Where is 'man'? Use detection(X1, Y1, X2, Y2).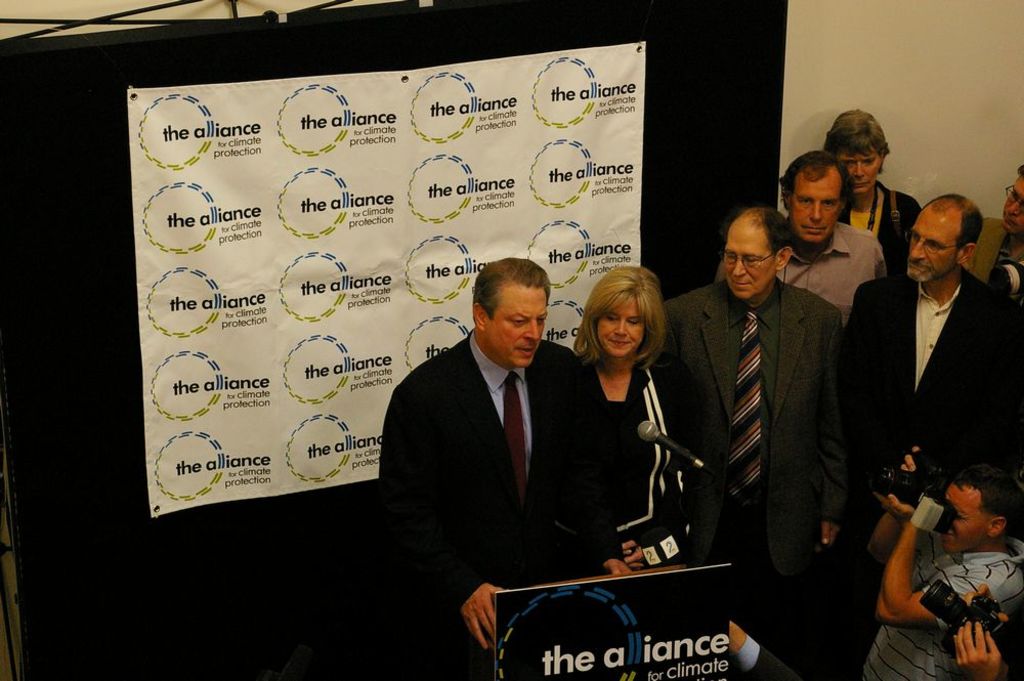
detection(380, 257, 636, 680).
